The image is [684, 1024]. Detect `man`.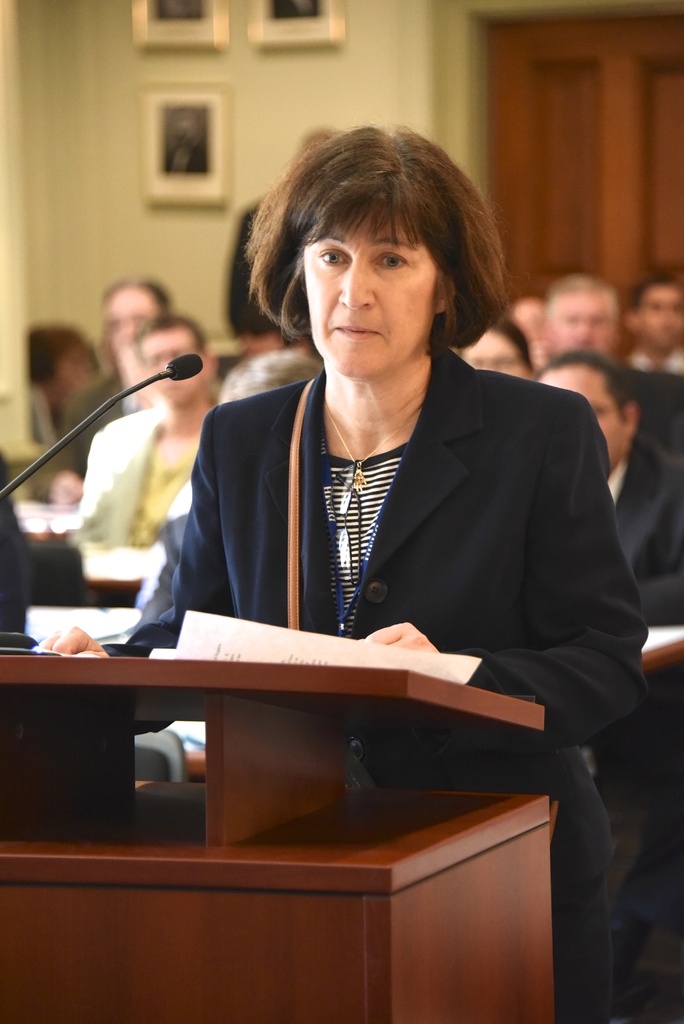
Detection: (536,278,615,355).
